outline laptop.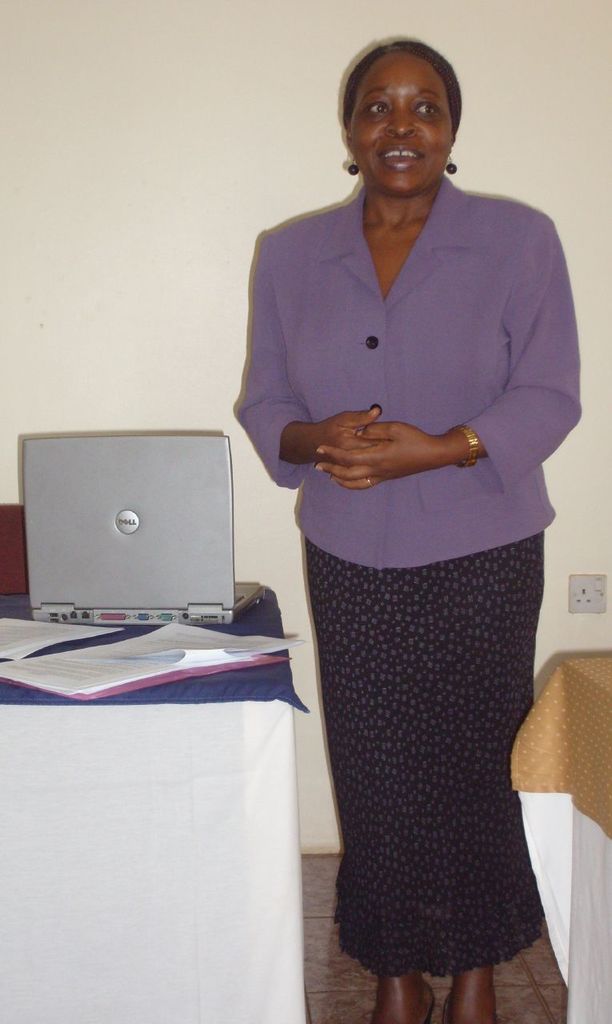
Outline: select_region(9, 417, 206, 628).
